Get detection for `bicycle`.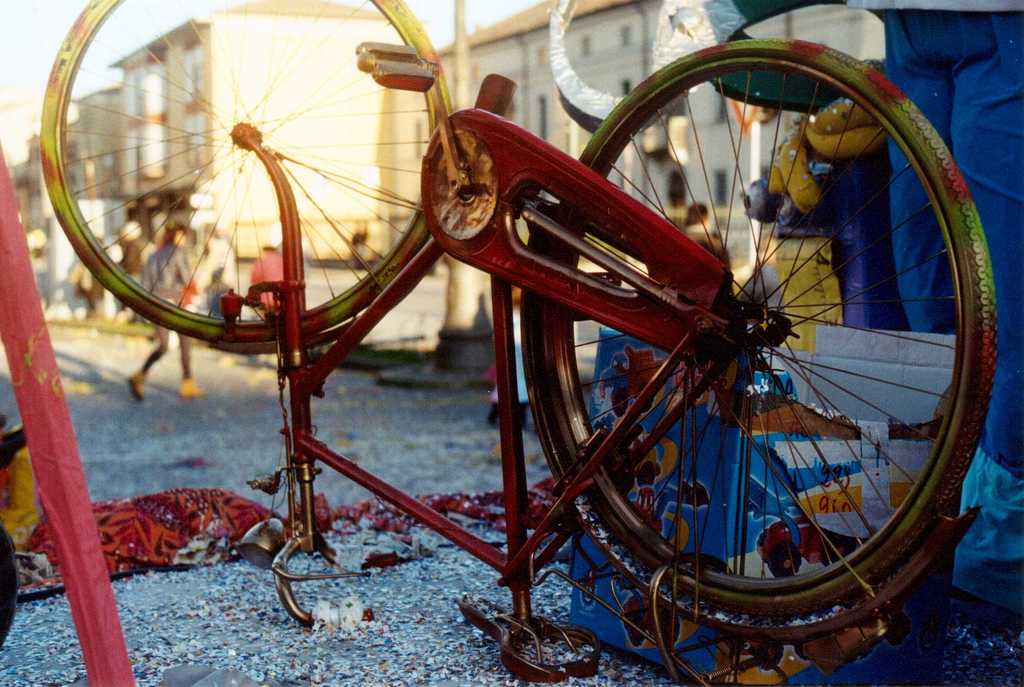
Detection: Rect(62, 0, 992, 672).
